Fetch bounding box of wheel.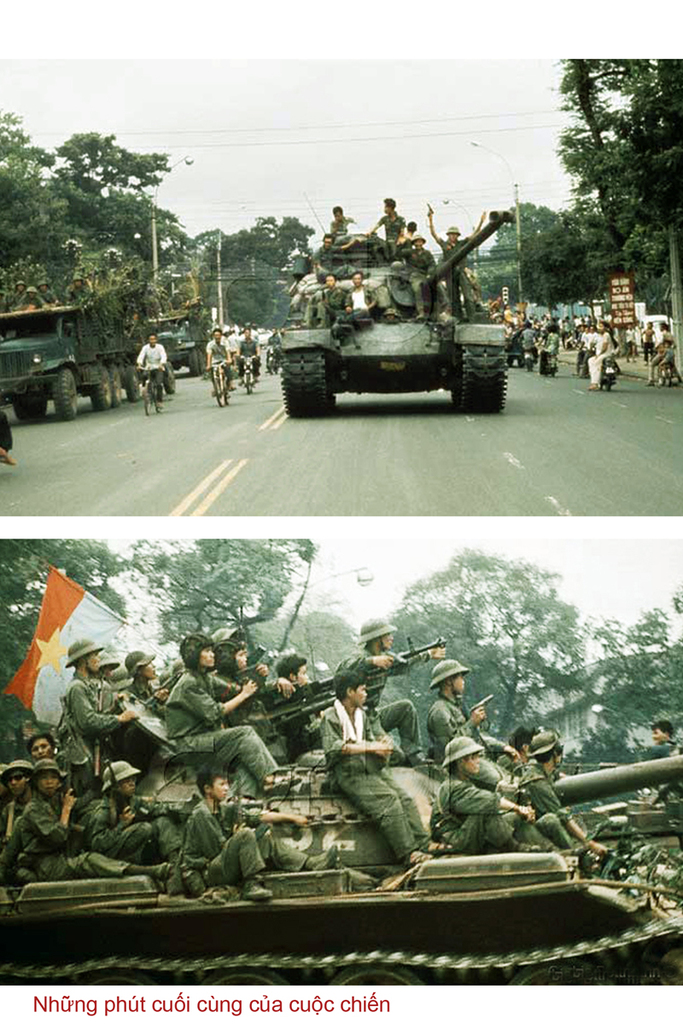
Bbox: detection(225, 380, 230, 403).
